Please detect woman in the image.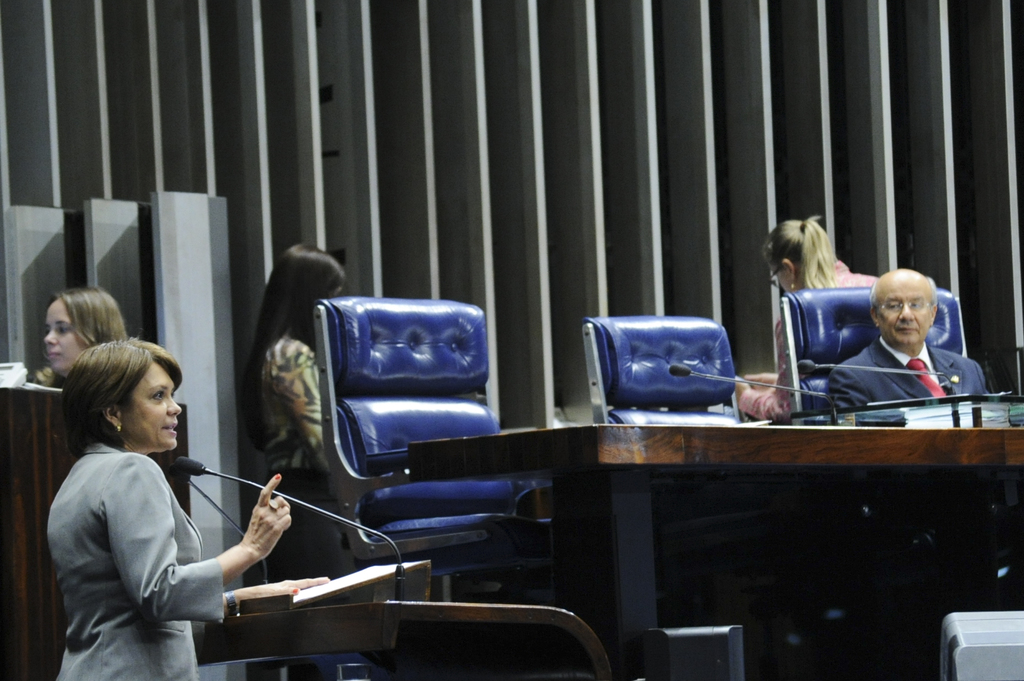
region(40, 318, 264, 679).
